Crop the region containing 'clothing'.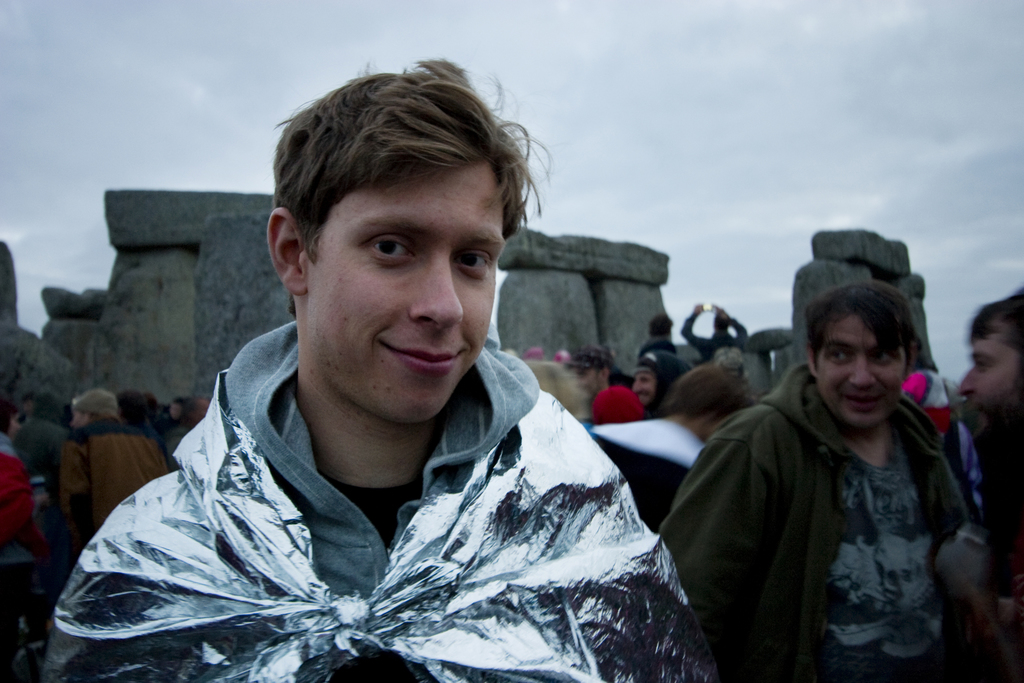
Crop region: 40/318/722/682.
